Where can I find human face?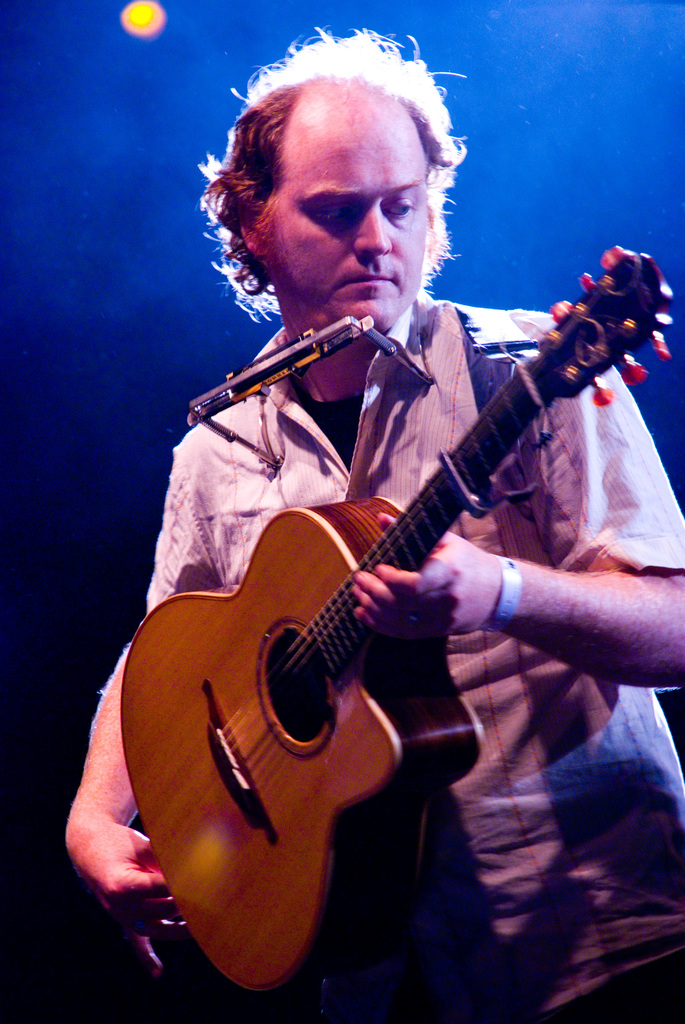
You can find it at box(264, 100, 427, 330).
